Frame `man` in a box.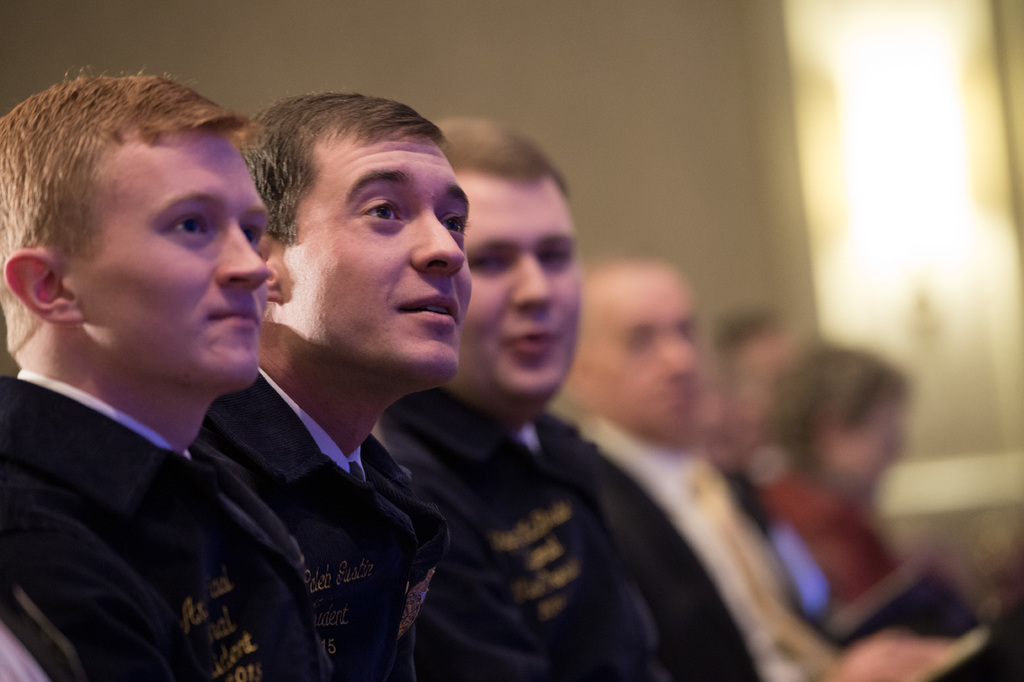
[x1=194, y1=81, x2=570, y2=681].
